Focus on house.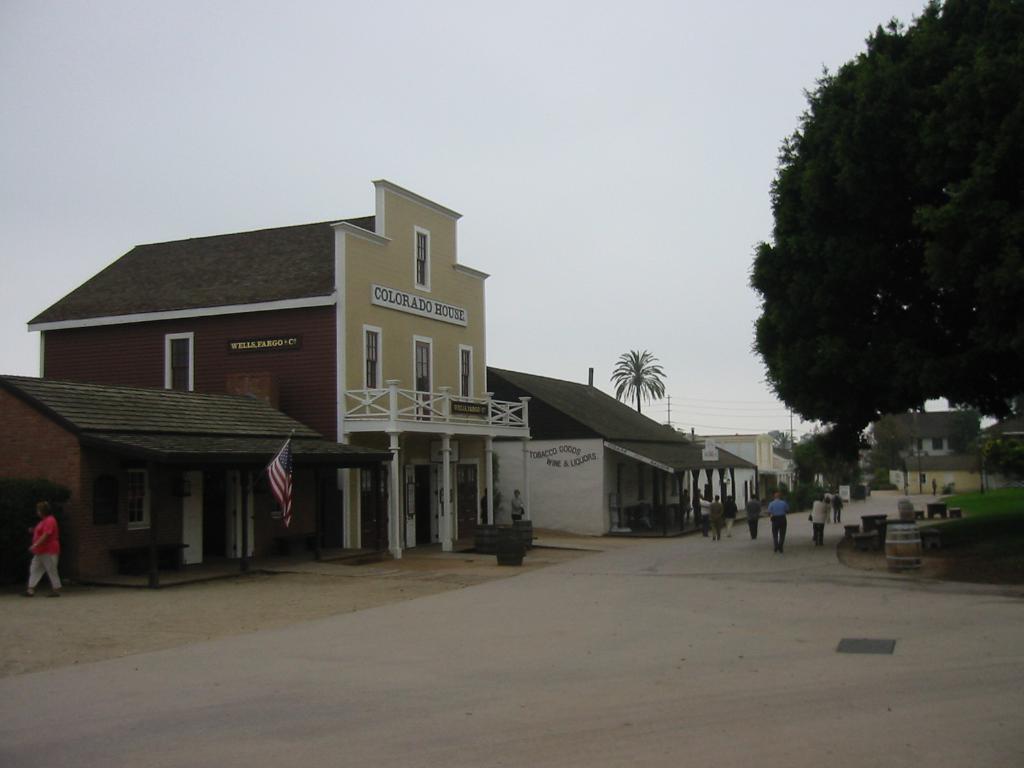
Focused at [689, 426, 796, 488].
